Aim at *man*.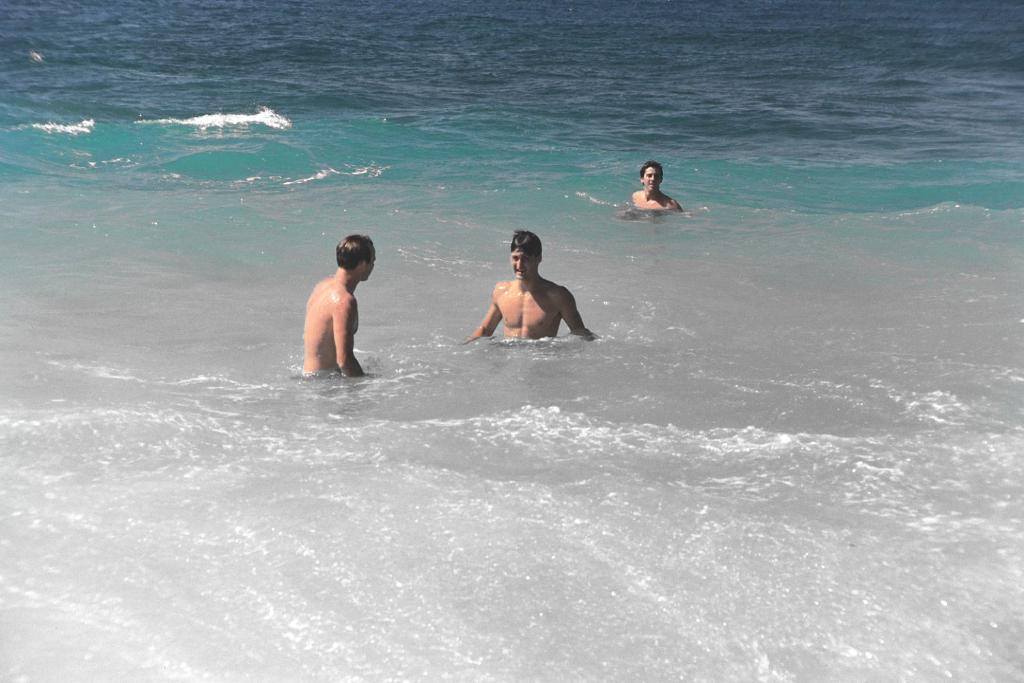
Aimed at [left=627, top=164, right=681, bottom=215].
